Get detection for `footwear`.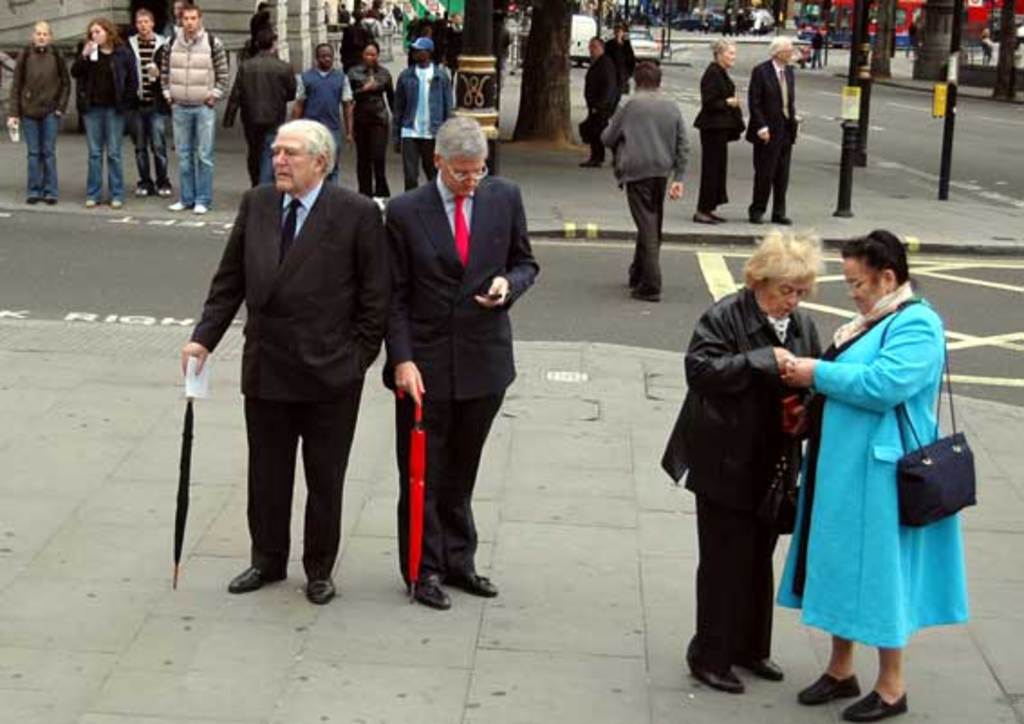
Detection: bbox(79, 197, 105, 208).
